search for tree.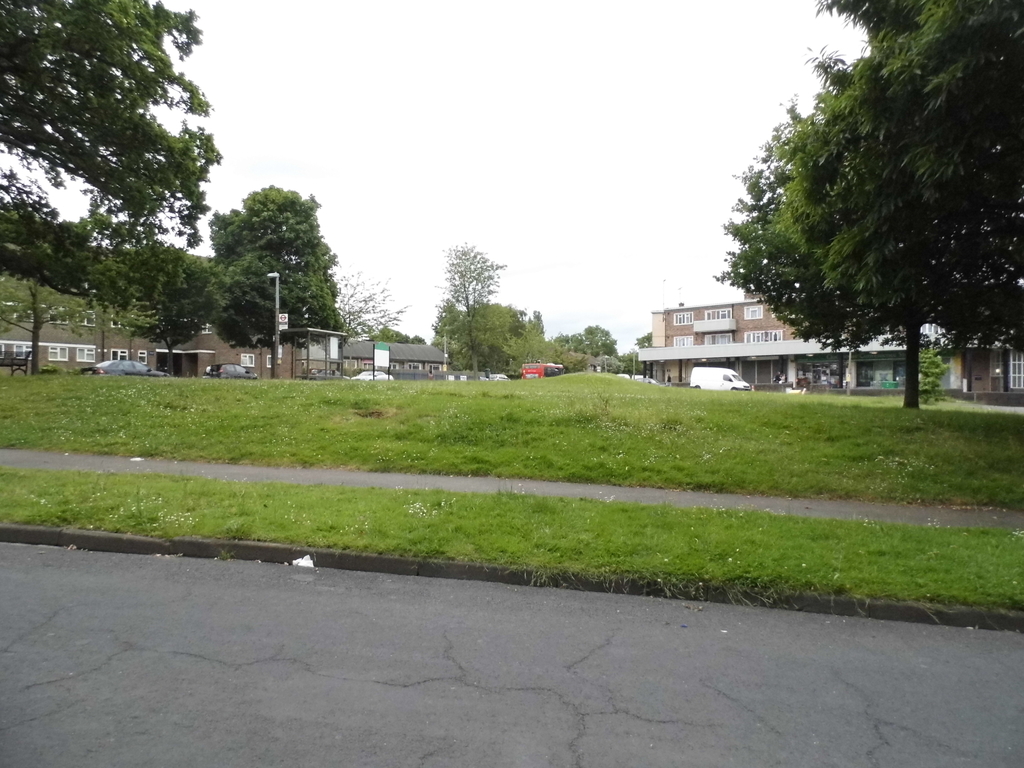
Found at {"x1": 722, "y1": 29, "x2": 1004, "y2": 420}.
